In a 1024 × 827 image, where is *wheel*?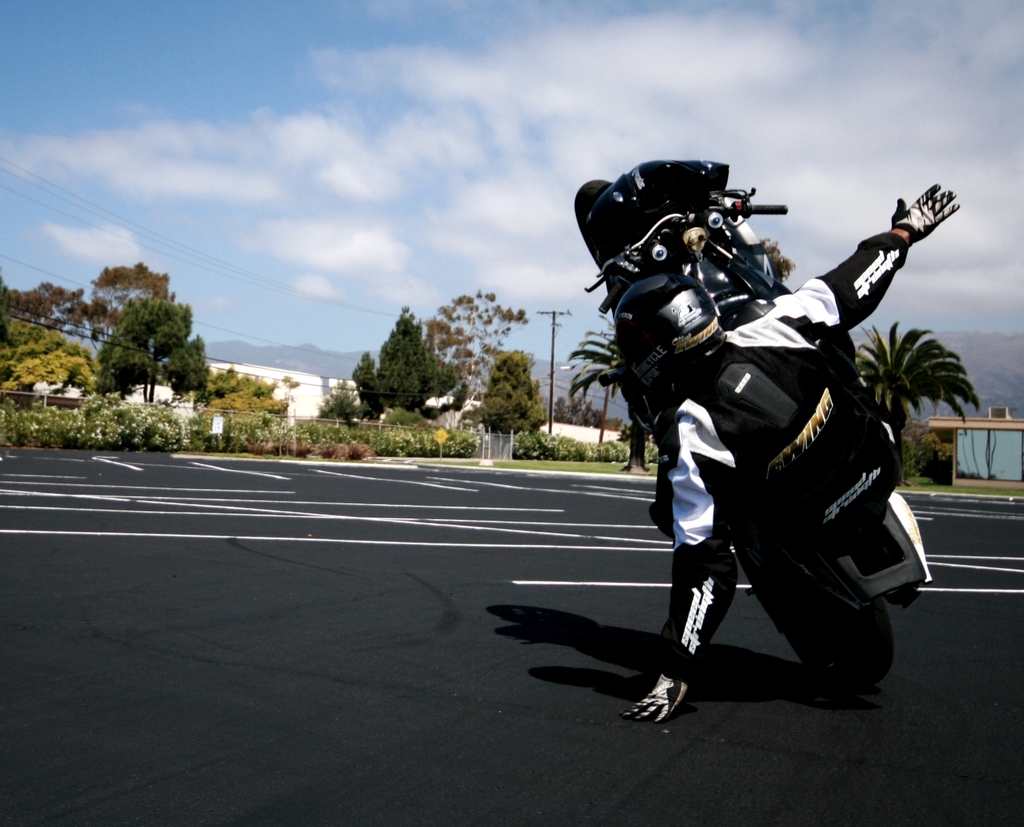
<bbox>786, 596, 892, 695</bbox>.
